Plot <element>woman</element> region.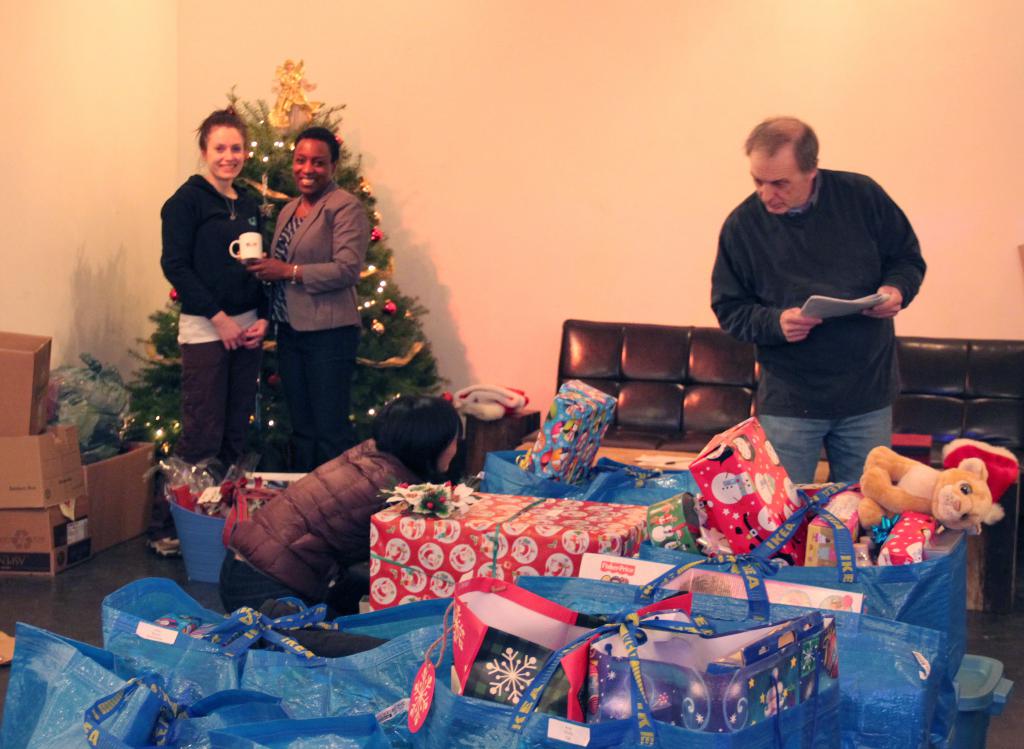
Plotted at <box>216,396,474,622</box>.
